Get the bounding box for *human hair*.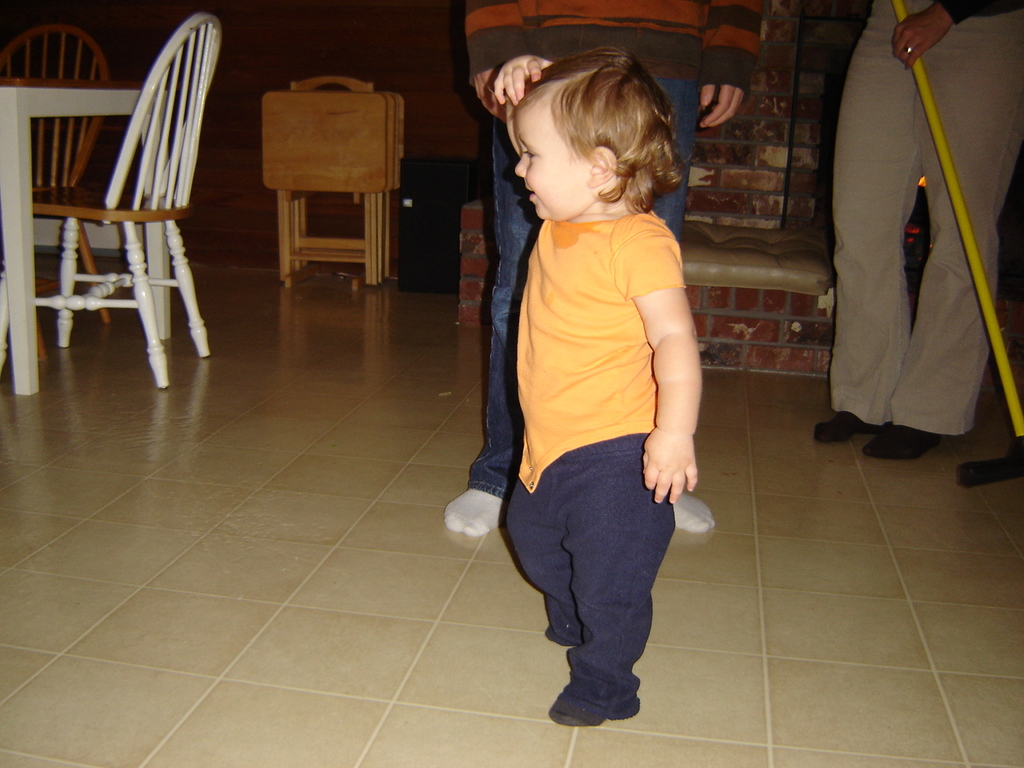
509 39 677 229.
